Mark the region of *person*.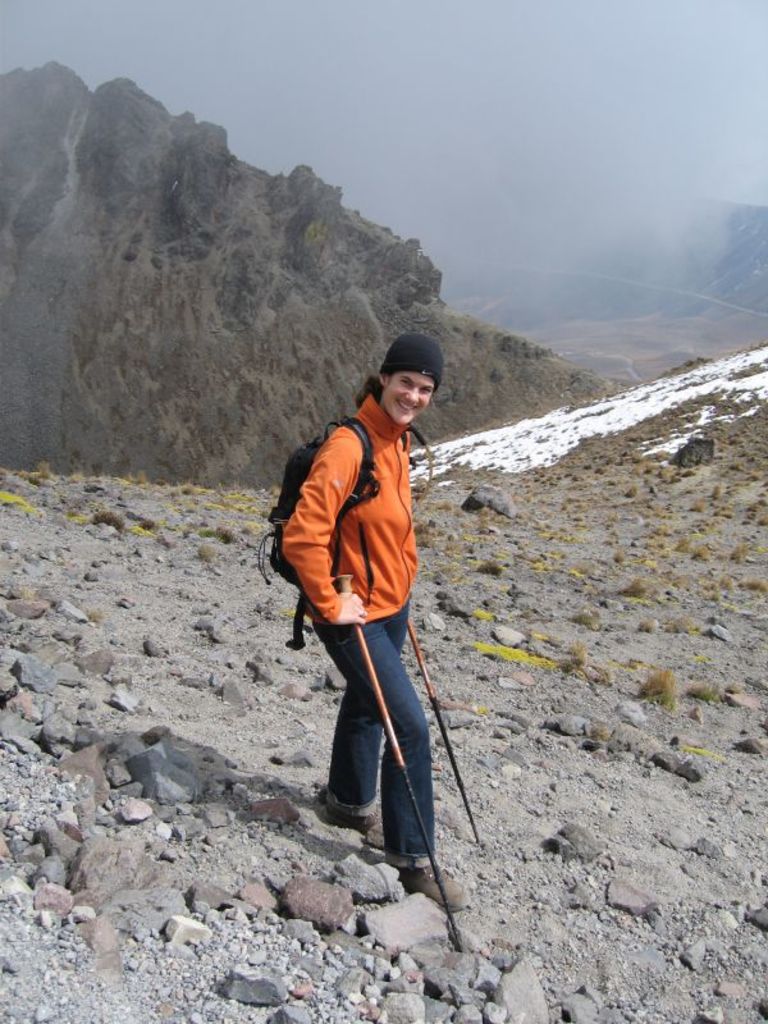
Region: bbox=(266, 343, 457, 888).
